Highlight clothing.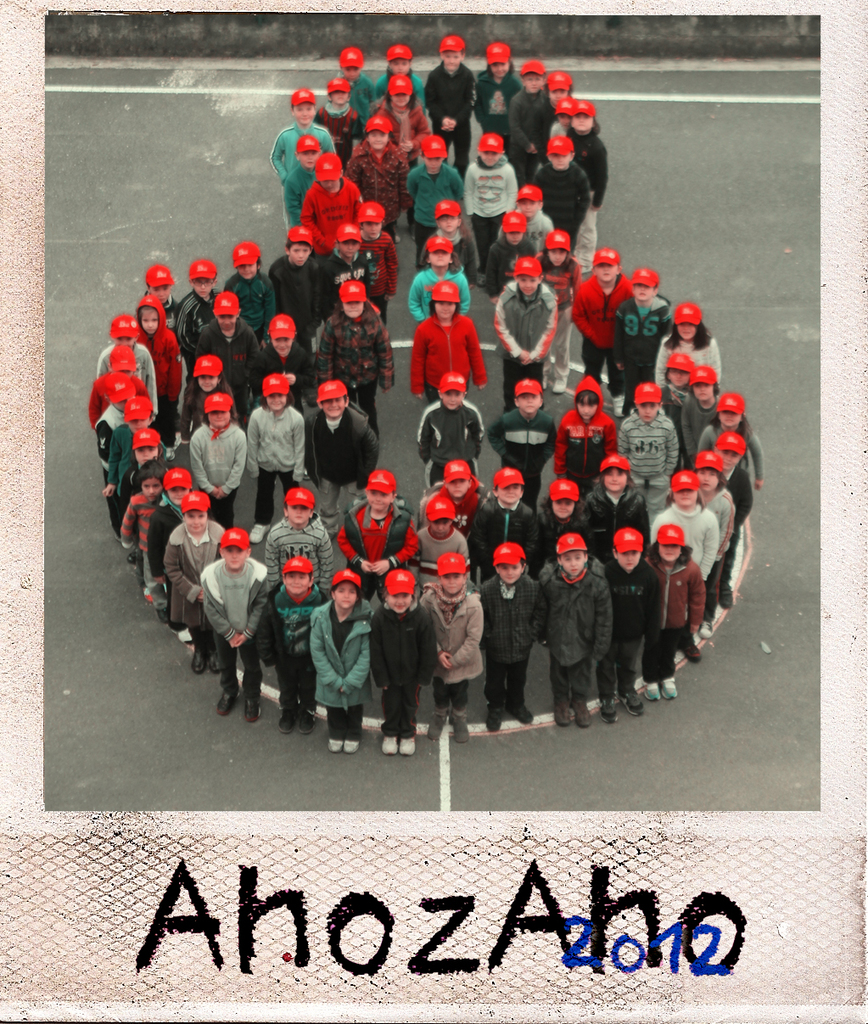
Highlighted region: select_region(267, 125, 341, 241).
